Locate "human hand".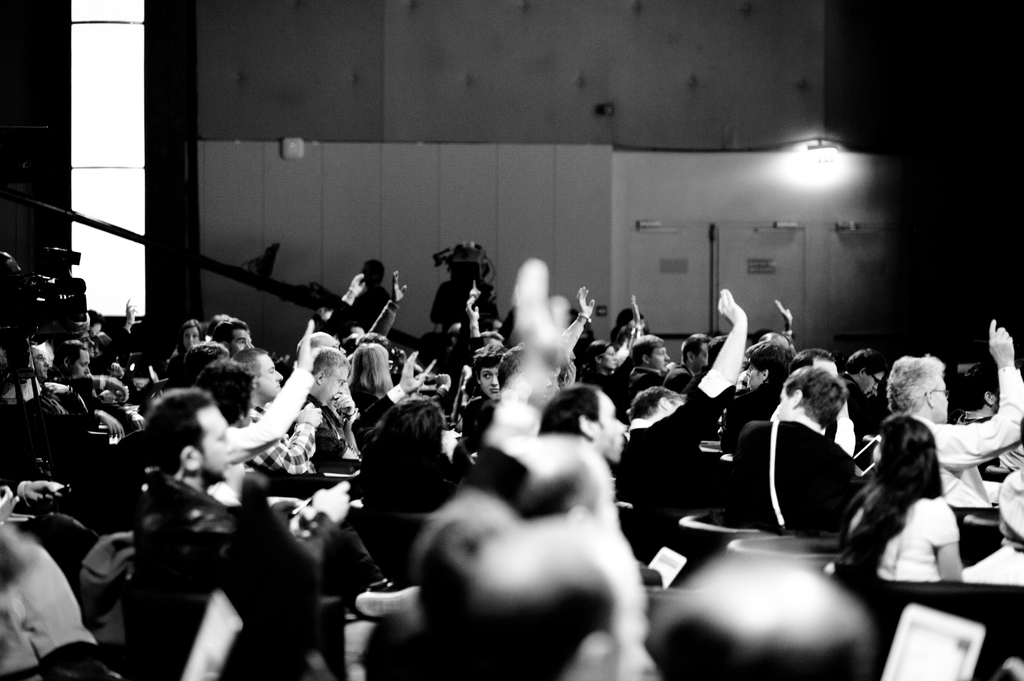
Bounding box: 573,287,597,322.
